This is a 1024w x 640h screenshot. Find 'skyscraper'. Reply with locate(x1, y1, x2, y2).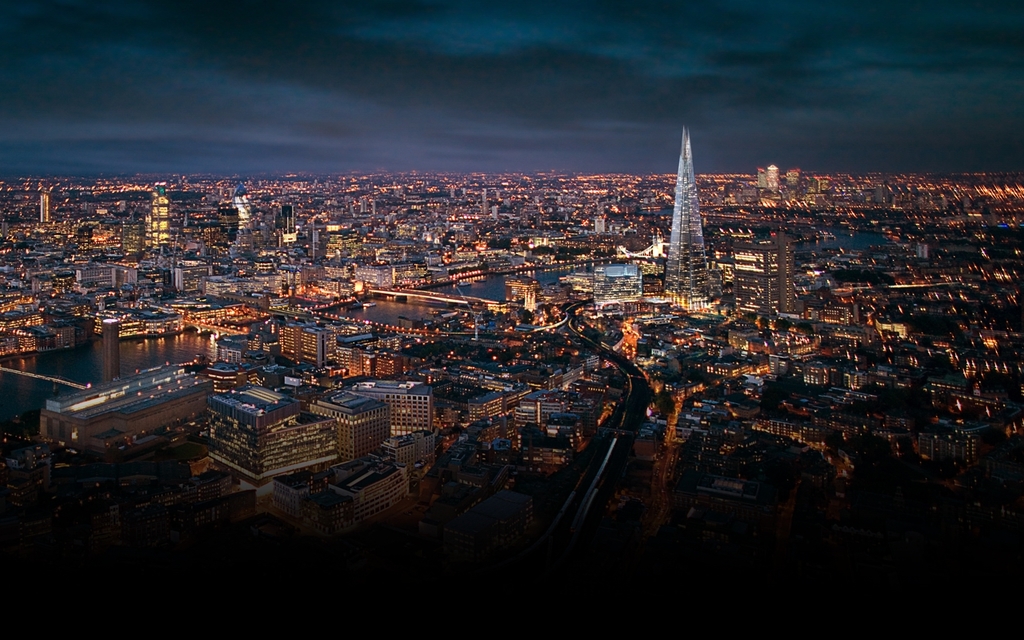
locate(40, 192, 48, 223).
